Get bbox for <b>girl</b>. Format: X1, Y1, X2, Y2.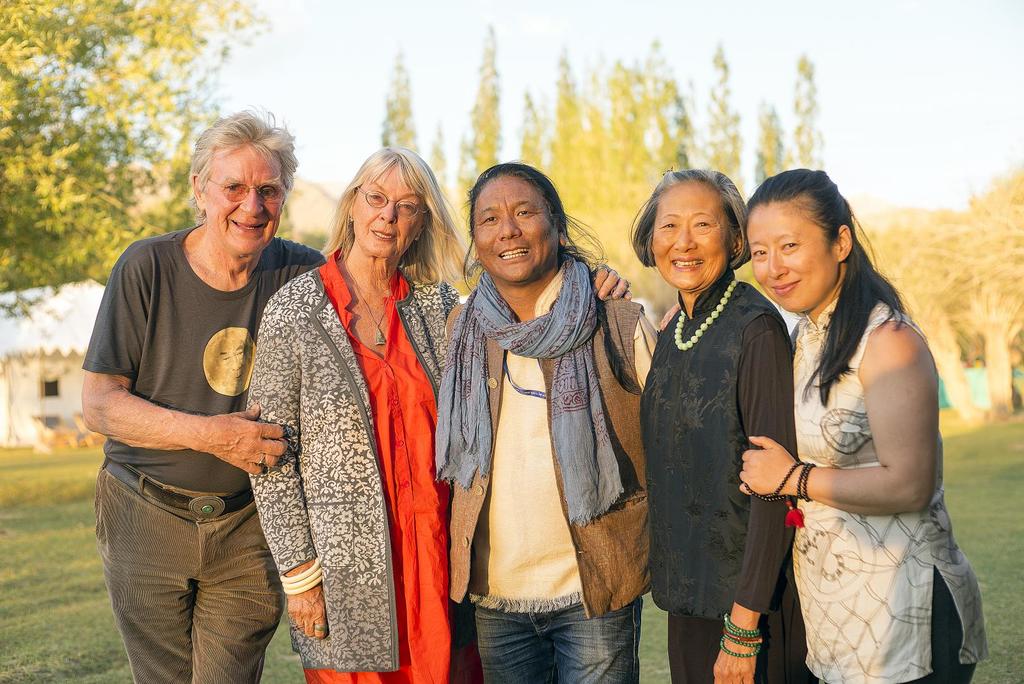
627, 164, 794, 682.
